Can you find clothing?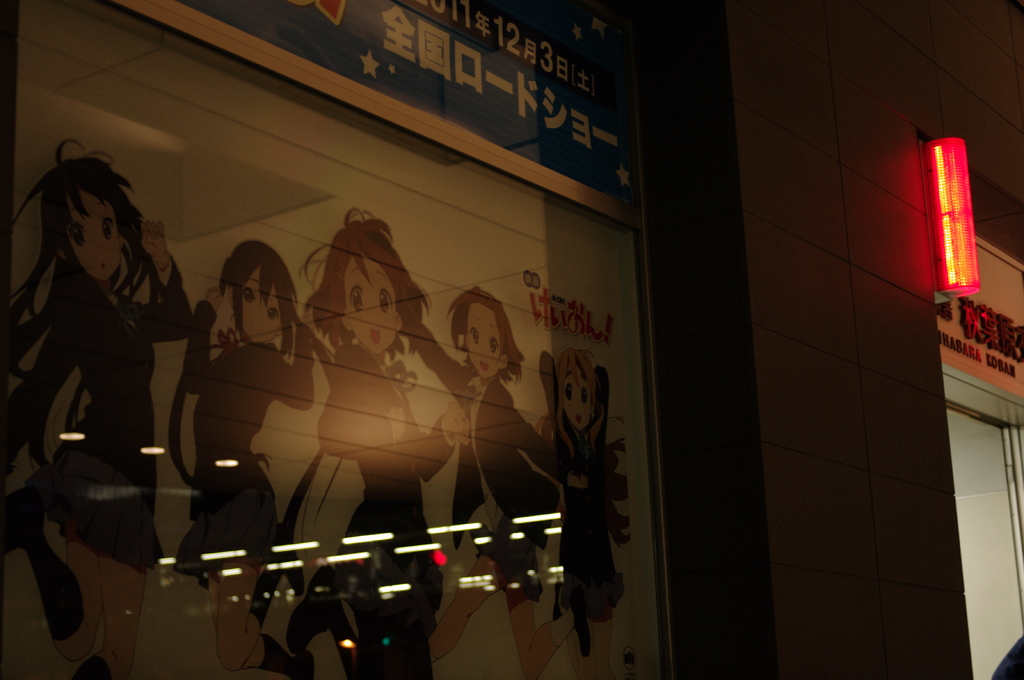
Yes, bounding box: bbox(314, 345, 461, 635).
